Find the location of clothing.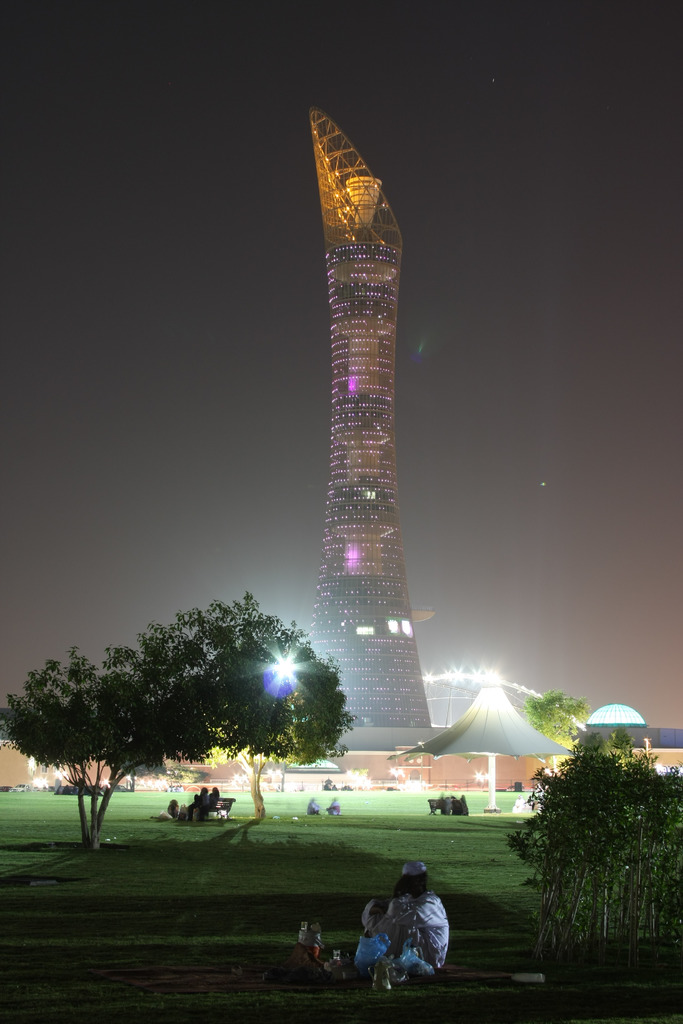
Location: (361,873,463,987).
